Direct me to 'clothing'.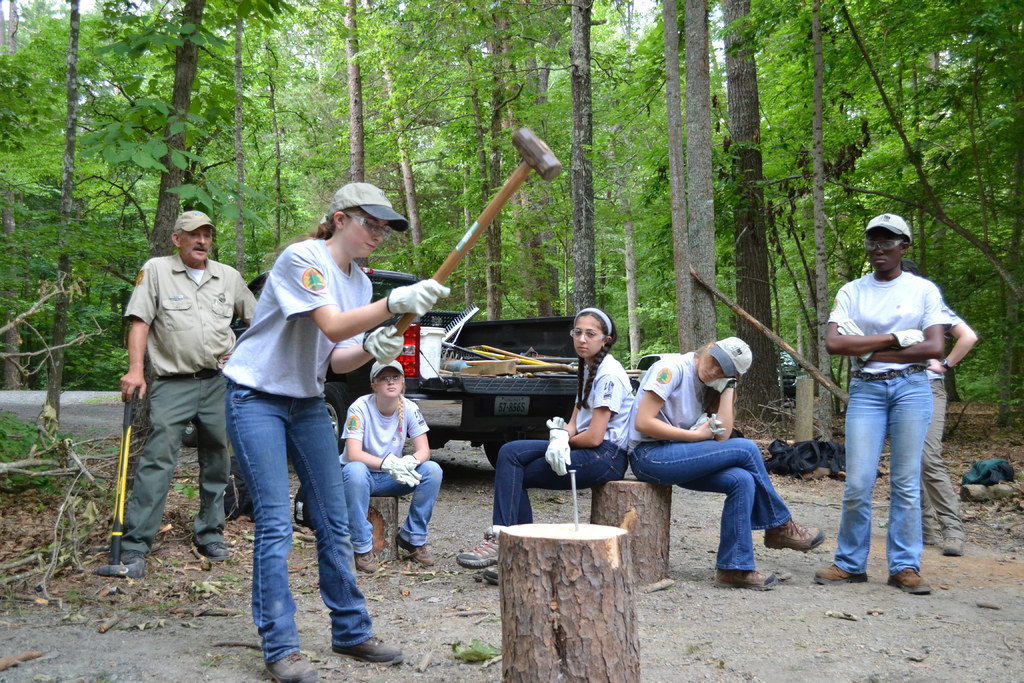
Direction: left=495, top=356, right=640, bottom=518.
